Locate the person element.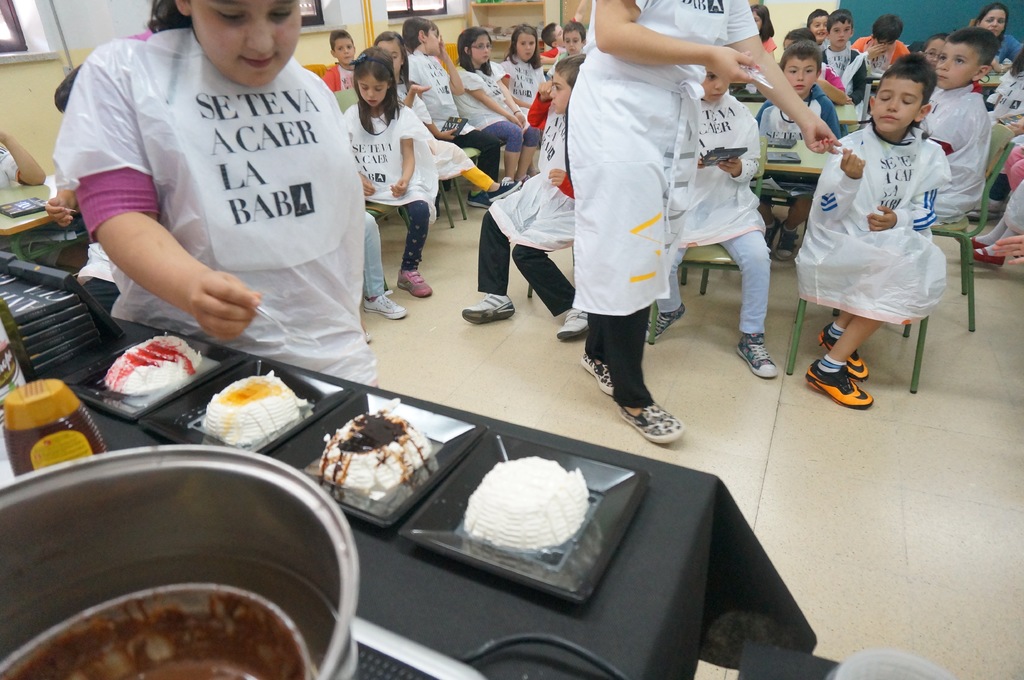
Element bbox: 442 20 531 187.
